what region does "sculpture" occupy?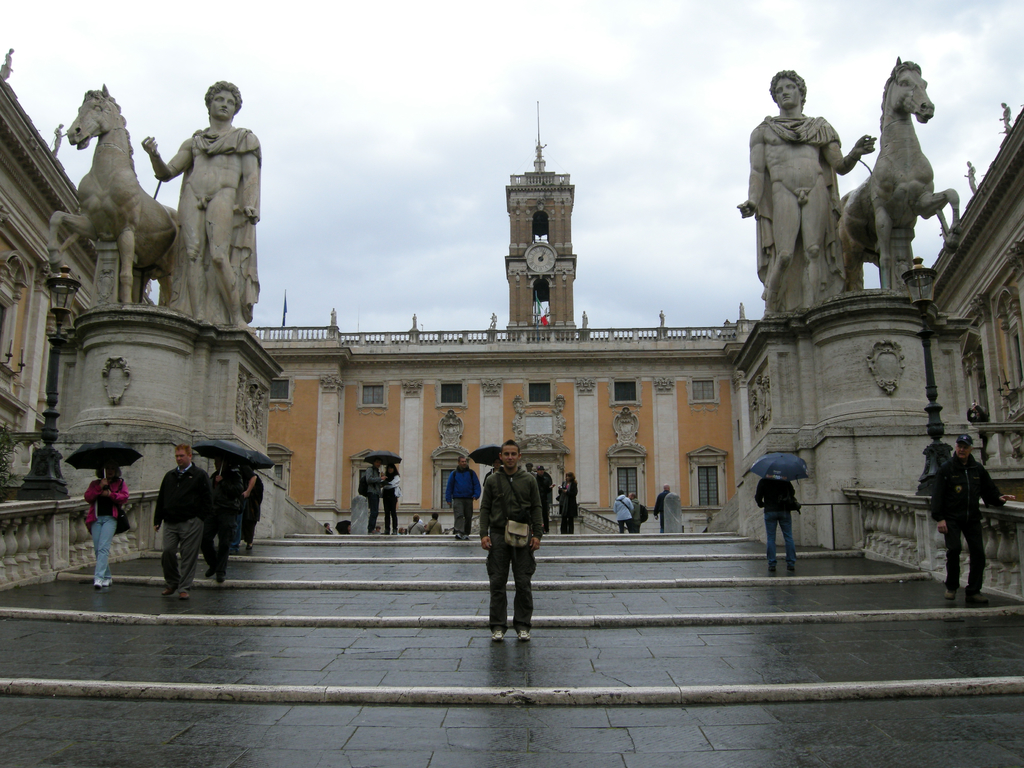
BBox(136, 77, 266, 331).
